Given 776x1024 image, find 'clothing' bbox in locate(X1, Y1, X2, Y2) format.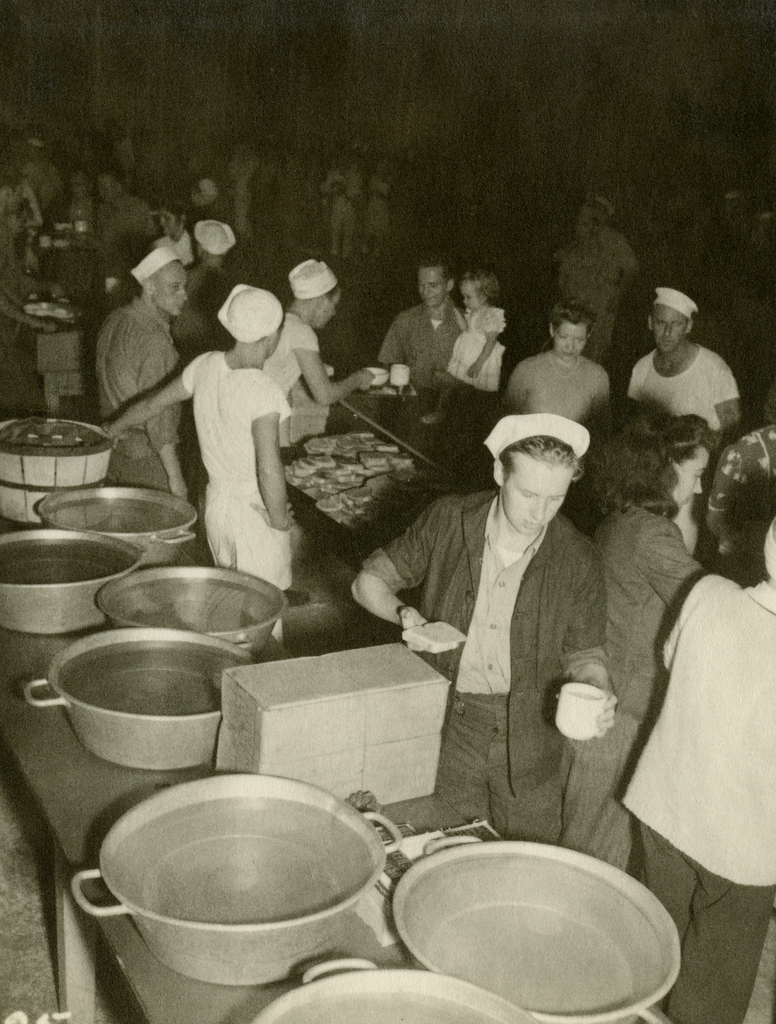
locate(178, 347, 311, 614).
